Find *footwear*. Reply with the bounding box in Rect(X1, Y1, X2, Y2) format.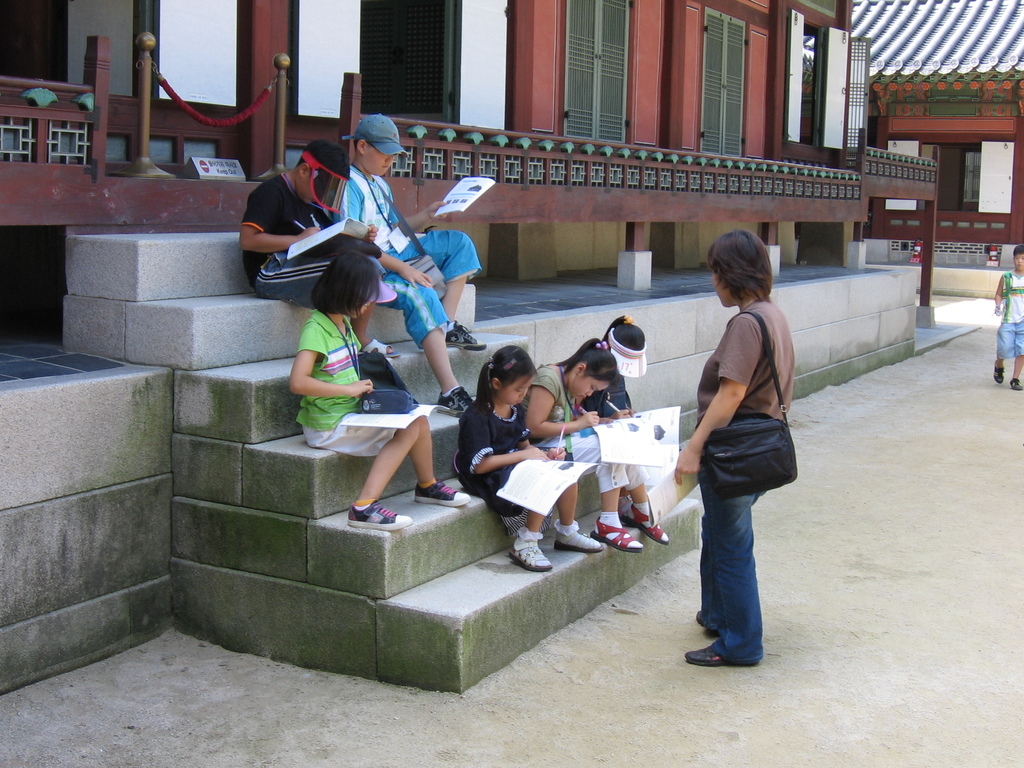
Rect(554, 520, 600, 558).
